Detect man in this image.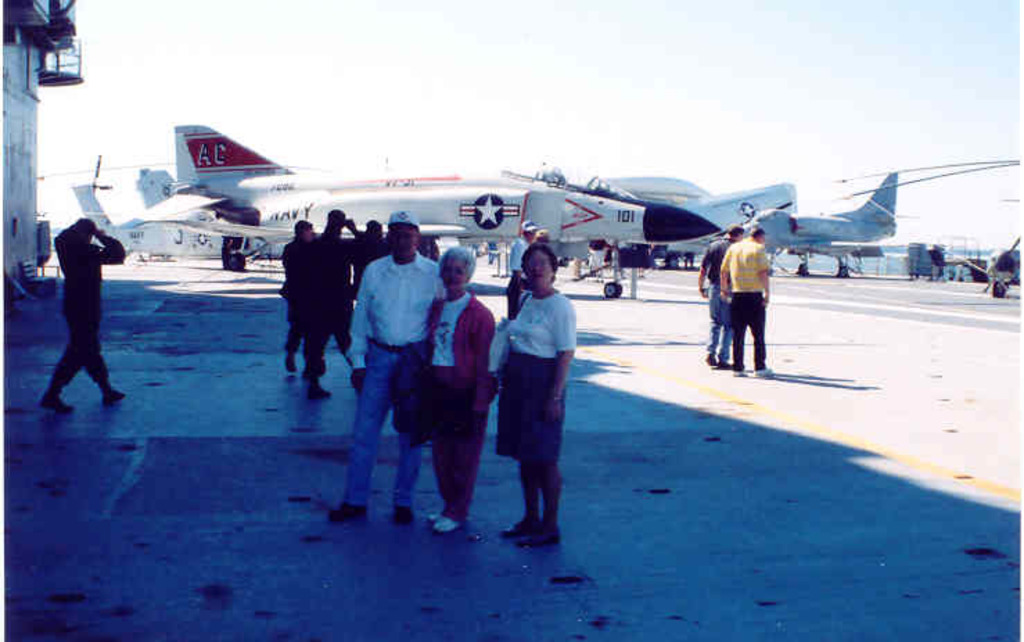
Detection: detection(277, 211, 328, 373).
